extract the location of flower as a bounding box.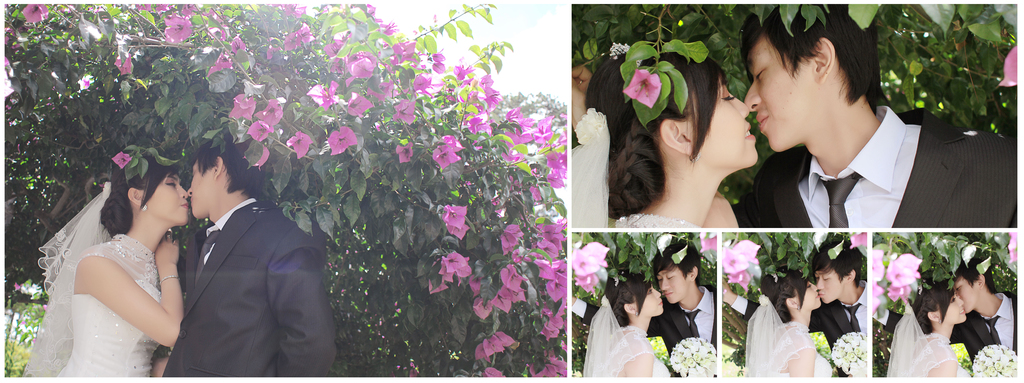
[x1=493, y1=330, x2=513, y2=348].
